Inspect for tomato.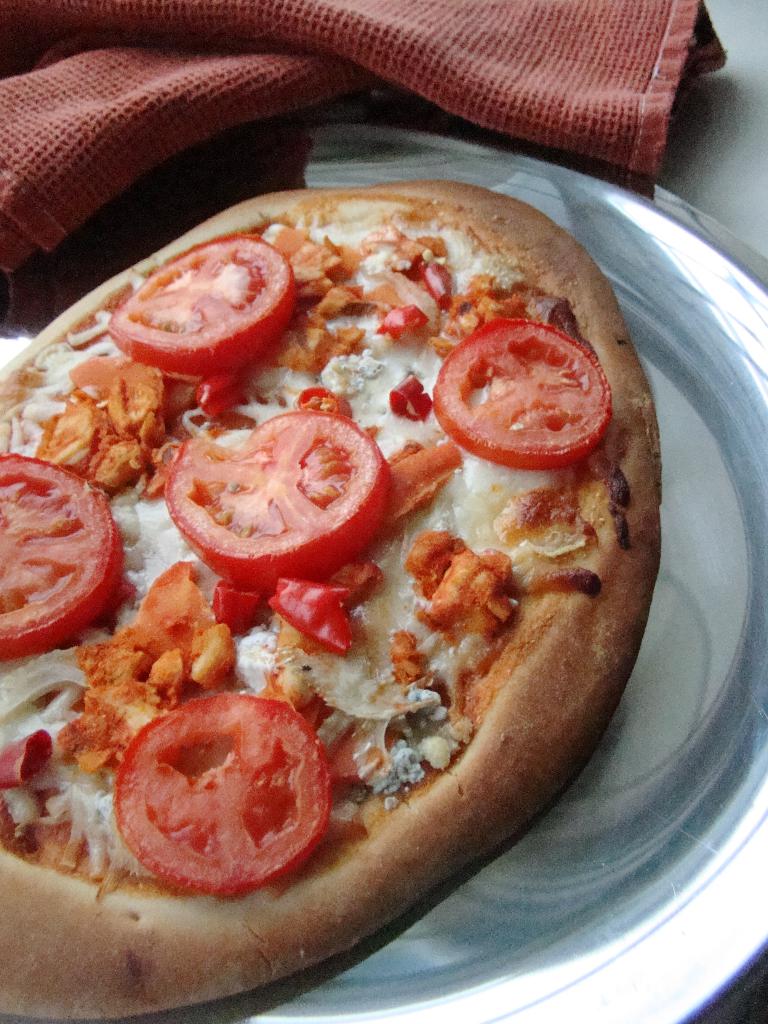
Inspection: 107,232,296,382.
